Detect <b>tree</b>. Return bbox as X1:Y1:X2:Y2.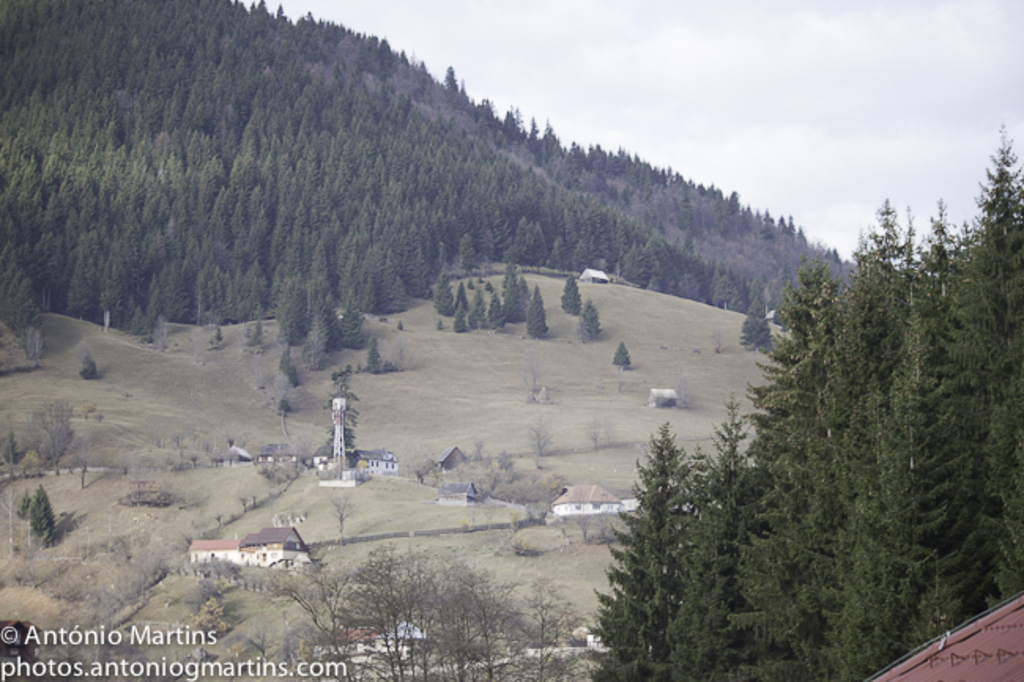
14:490:32:523.
